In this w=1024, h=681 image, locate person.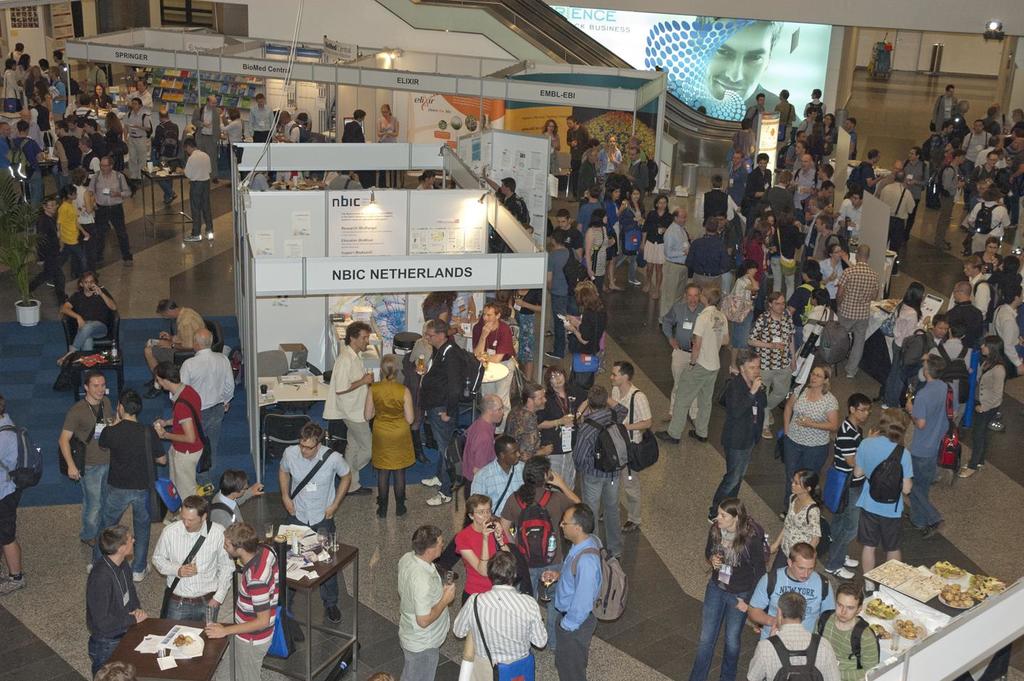
Bounding box: detection(54, 122, 82, 188).
